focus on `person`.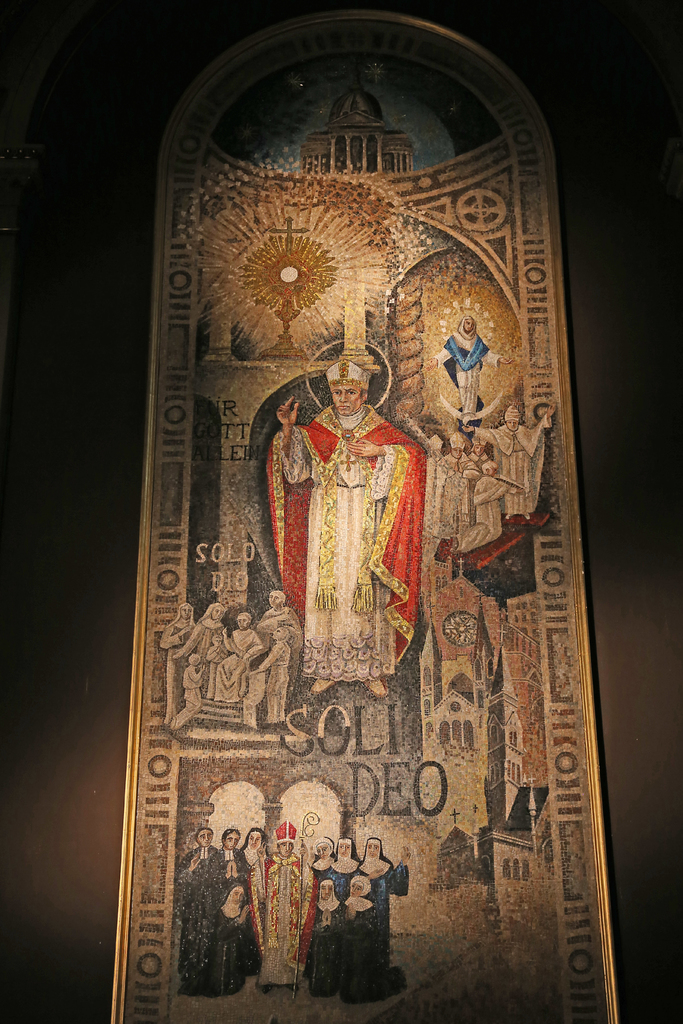
Focused at box=[310, 835, 338, 877].
